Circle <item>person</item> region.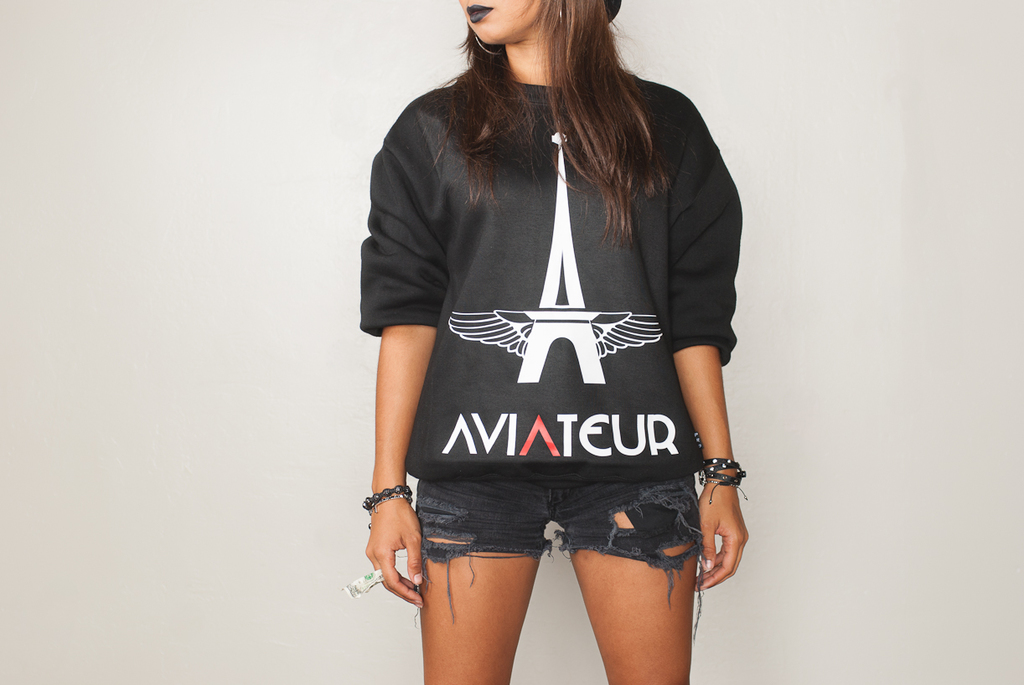
Region: (342, 0, 759, 684).
